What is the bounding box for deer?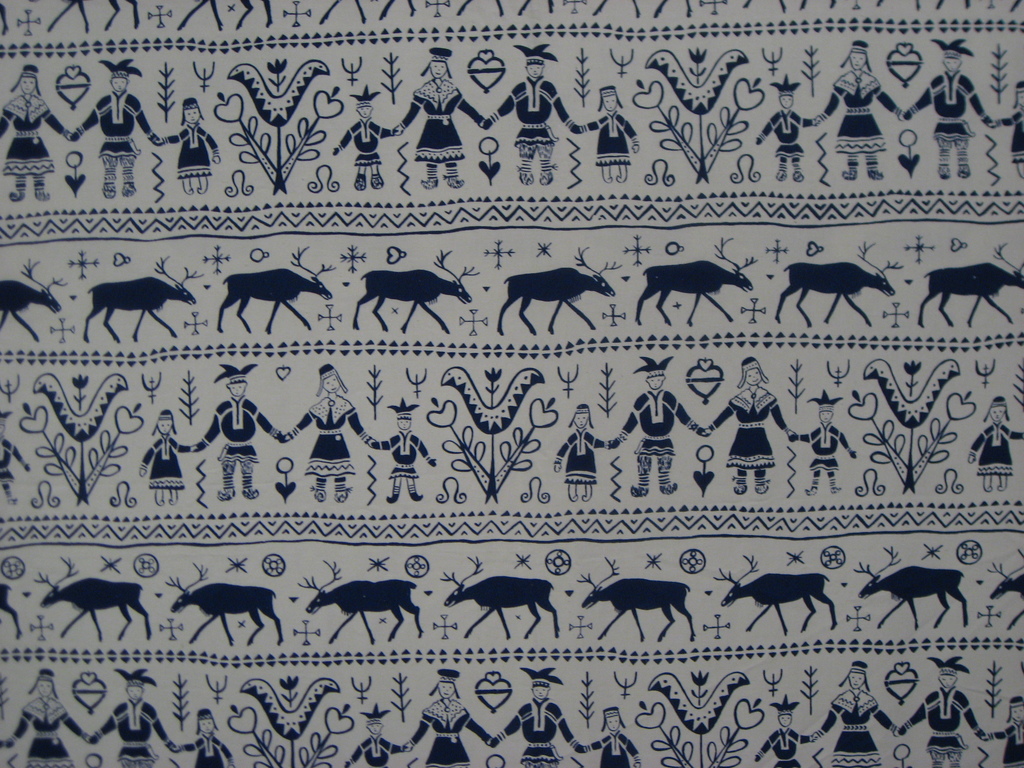
bbox=[40, 557, 154, 639].
